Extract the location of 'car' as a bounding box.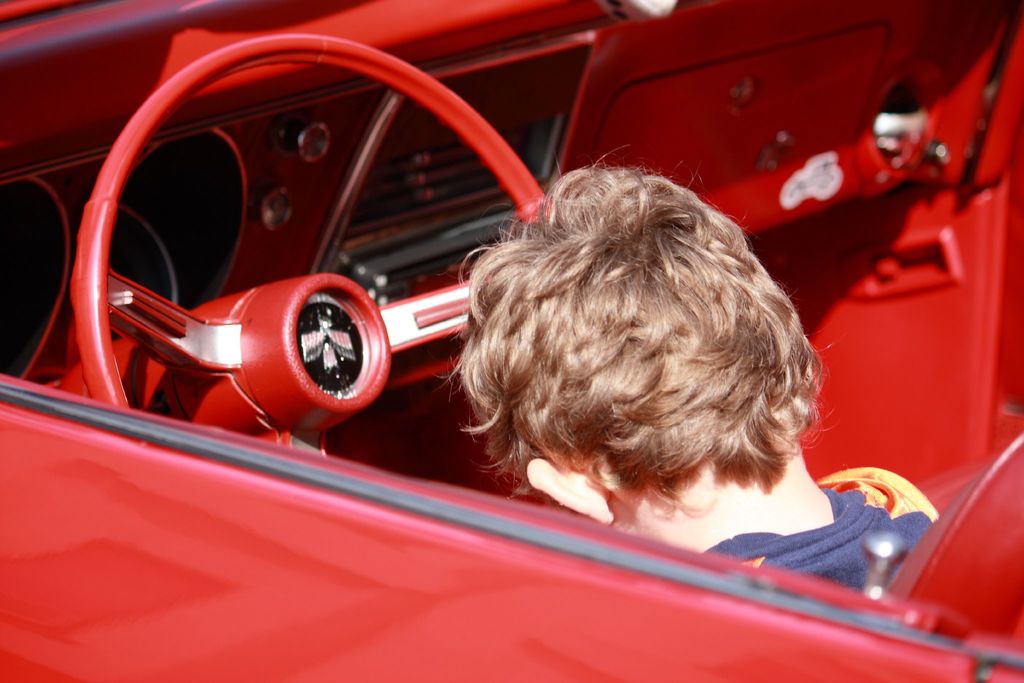
0, 0, 965, 668.
